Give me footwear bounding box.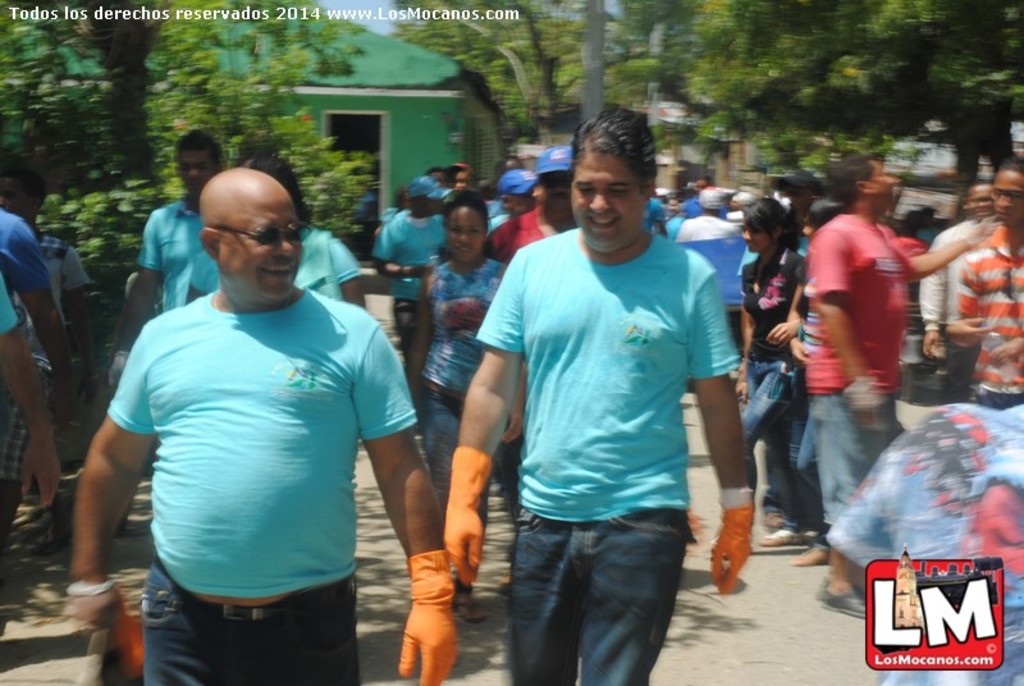
Rect(815, 576, 865, 618).
